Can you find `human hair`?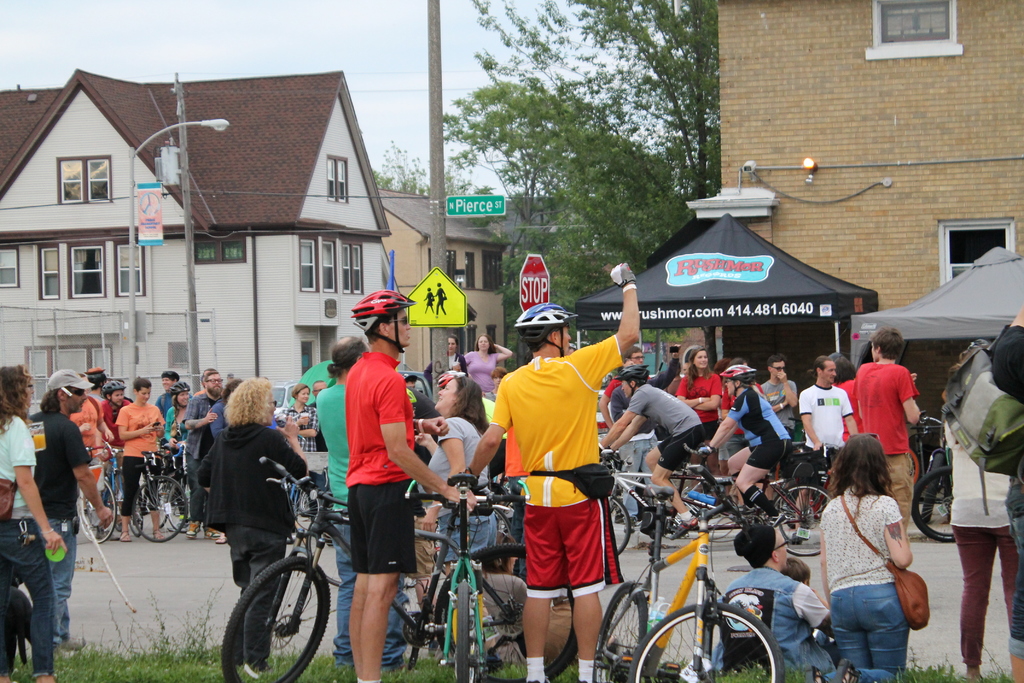
Yes, bounding box: <region>202, 370, 221, 387</region>.
